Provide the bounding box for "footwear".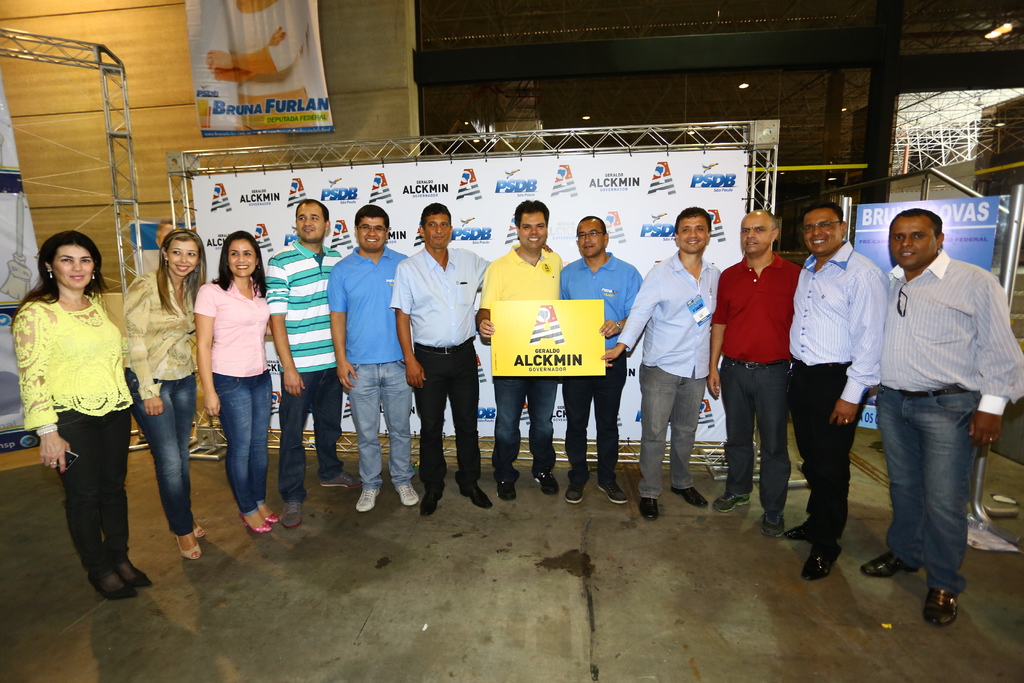
locate(353, 488, 381, 512).
